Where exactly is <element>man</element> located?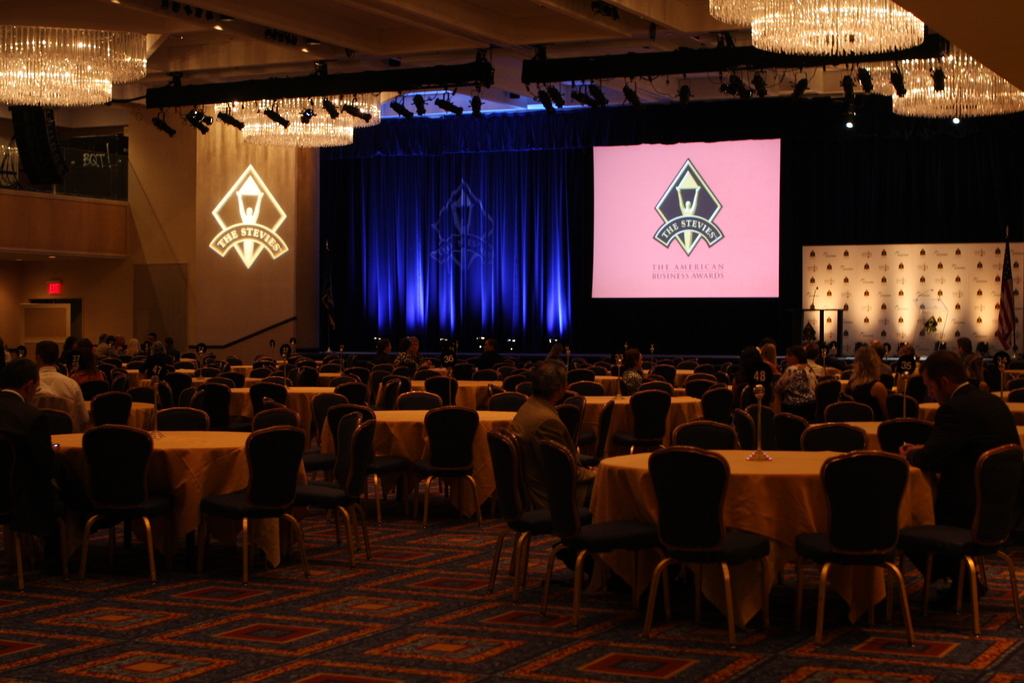
Its bounding box is Rect(470, 340, 502, 368).
